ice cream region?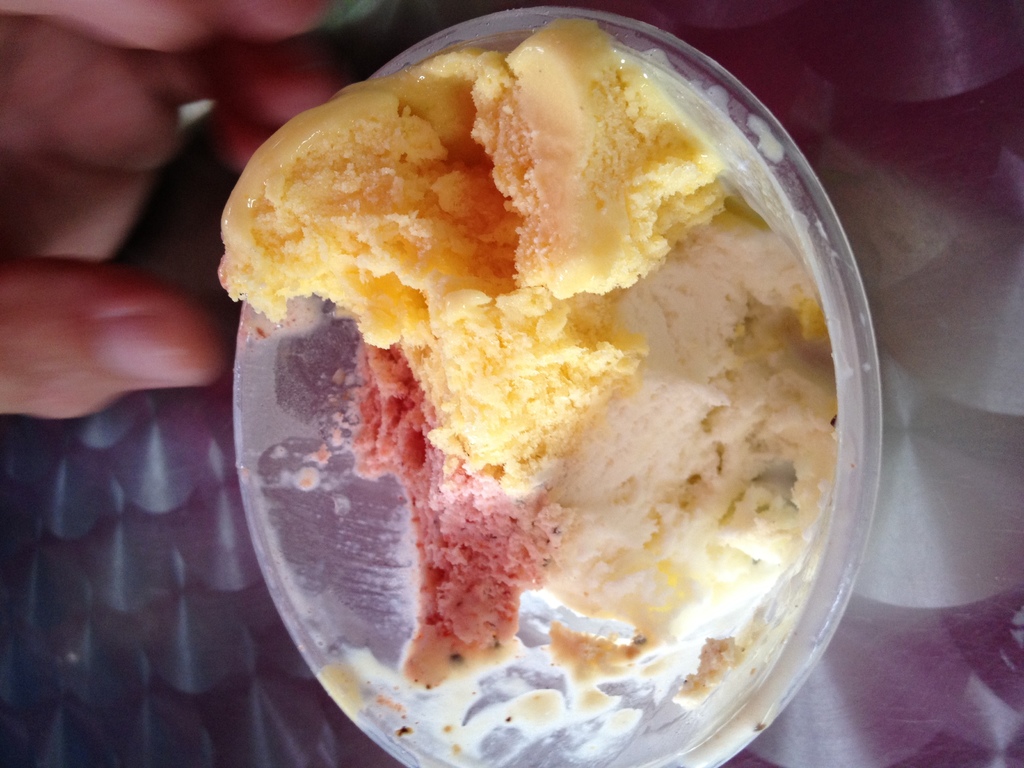
x1=221 y1=15 x2=835 y2=644
